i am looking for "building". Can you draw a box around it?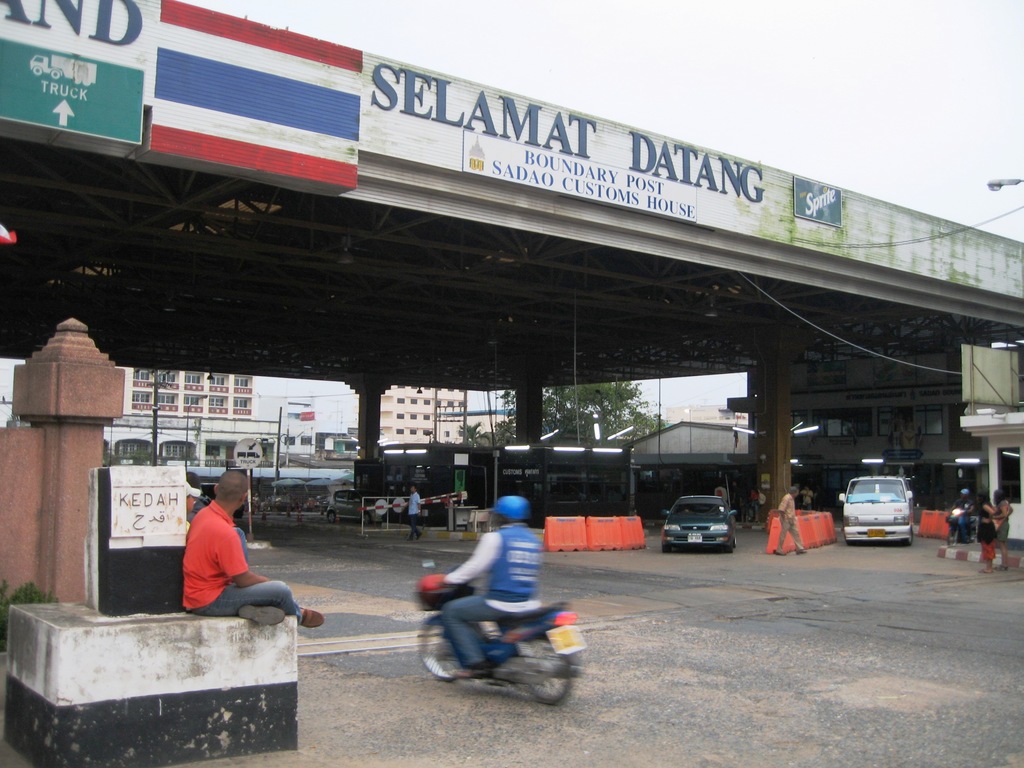
Sure, the bounding box is box=[104, 371, 277, 465].
